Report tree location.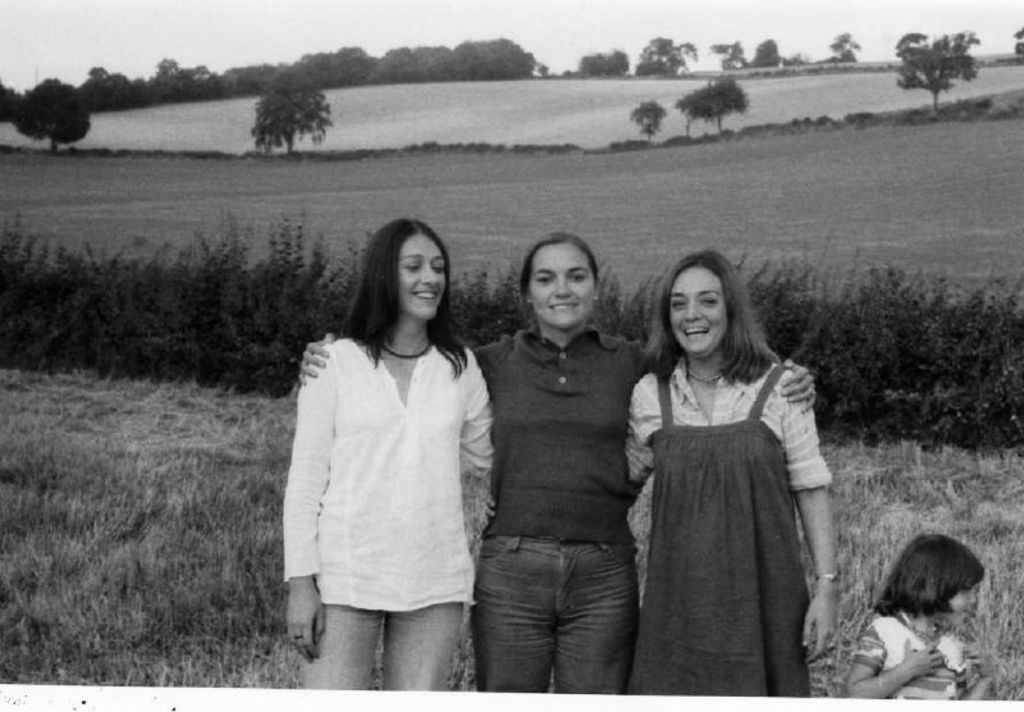
Report: bbox(576, 41, 630, 77).
